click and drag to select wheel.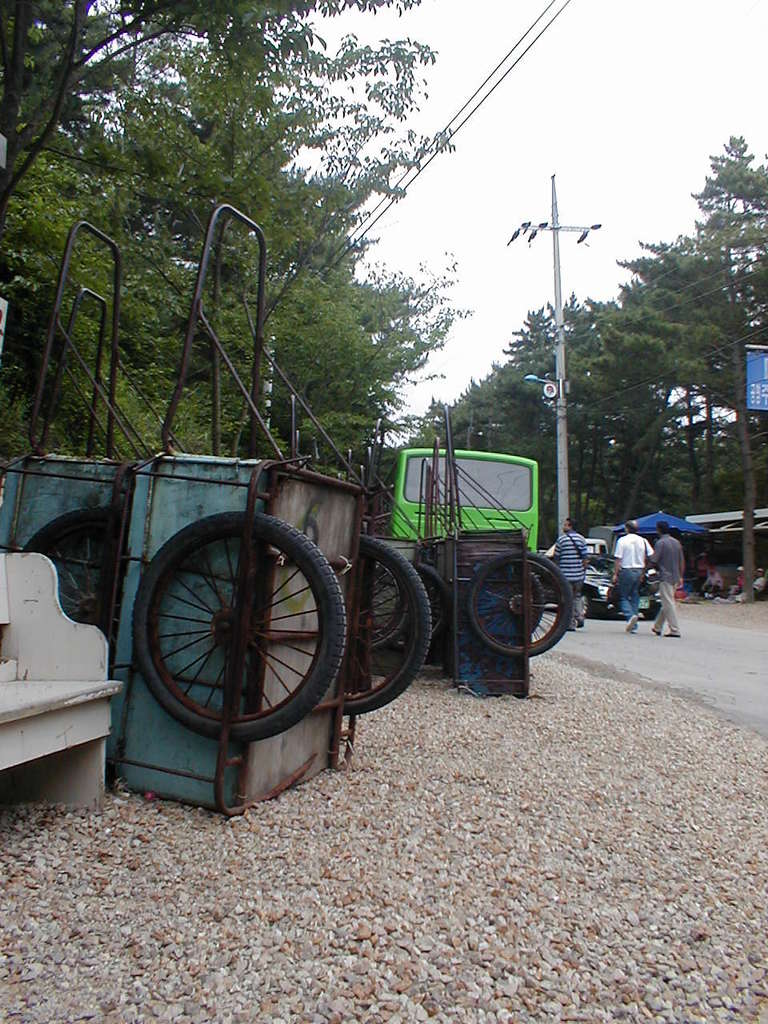
Selection: <region>578, 593, 598, 619</region>.
